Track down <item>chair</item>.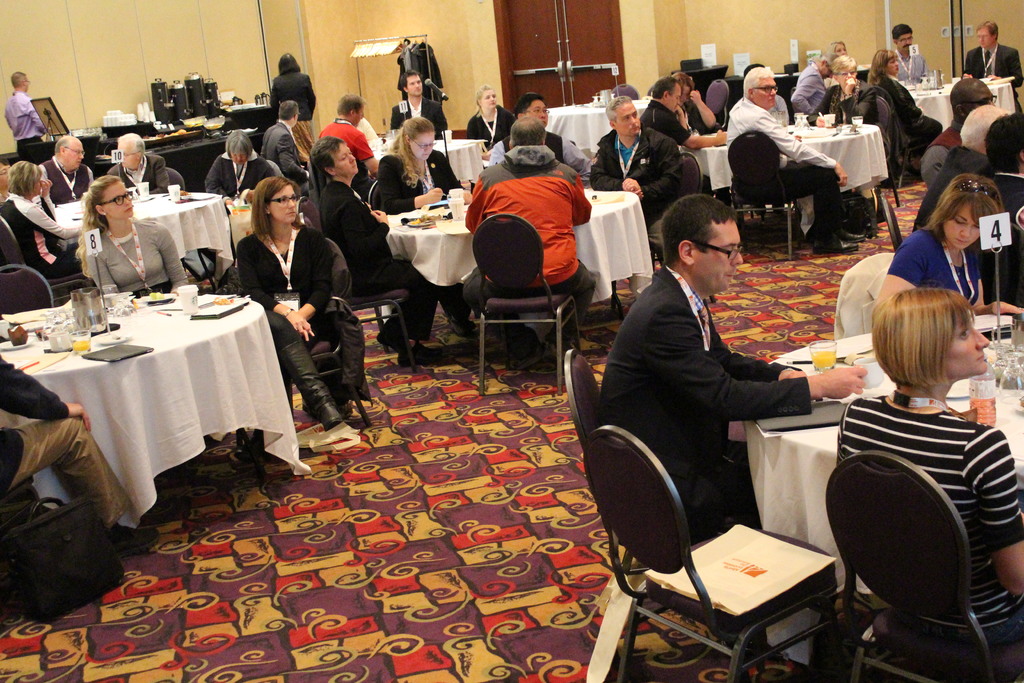
Tracked to box=[867, 88, 929, 182].
